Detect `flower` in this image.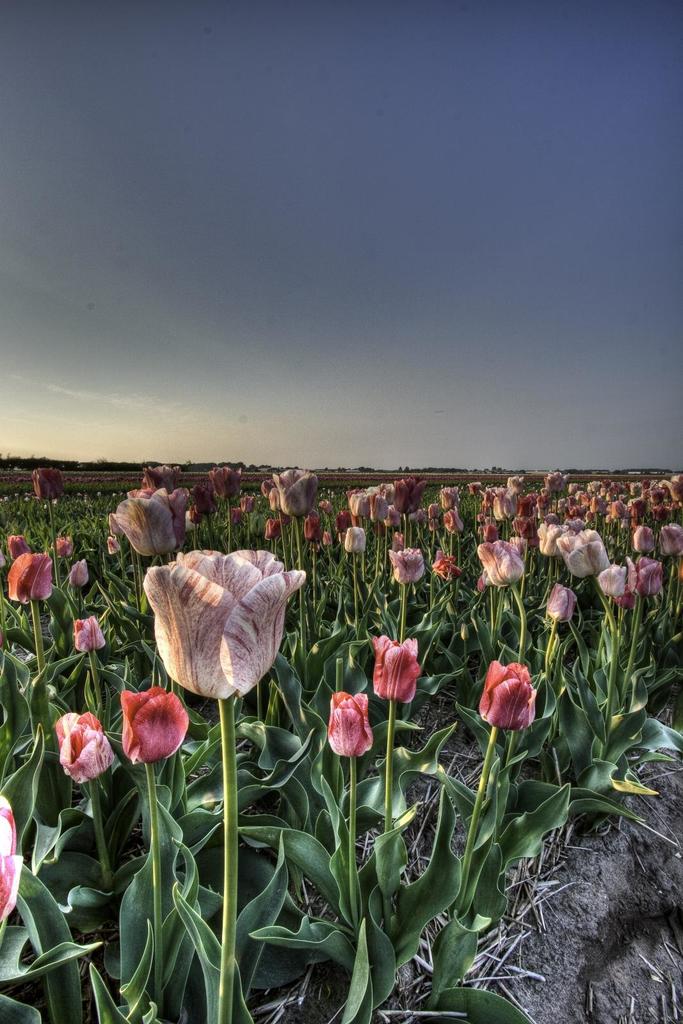
Detection: bbox=[433, 555, 463, 583].
